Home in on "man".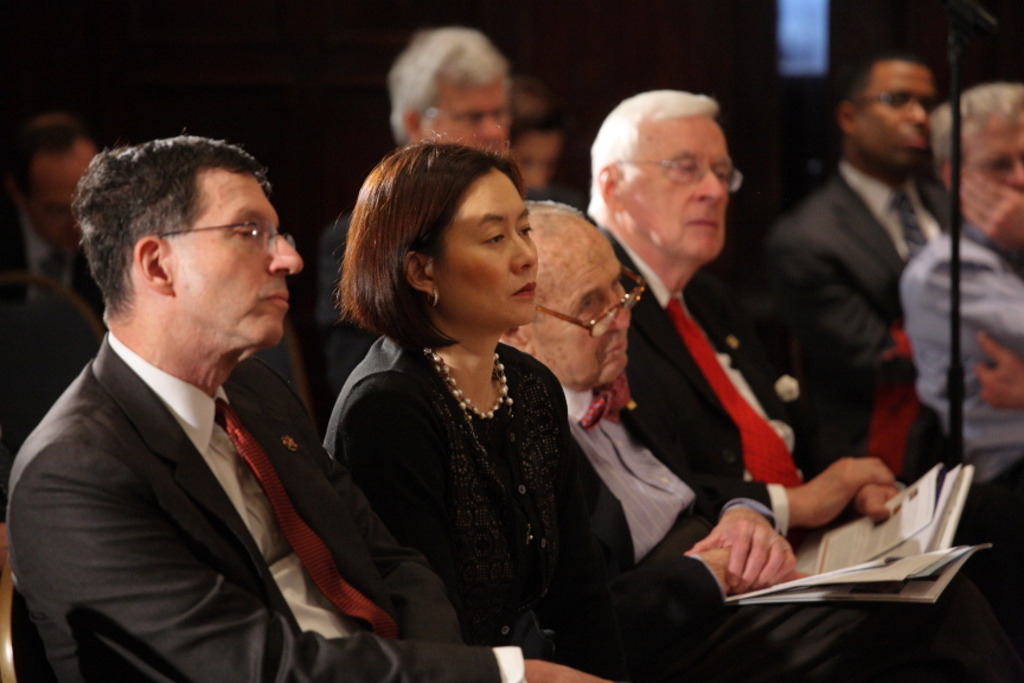
Homed in at (x1=309, y1=20, x2=519, y2=400).
